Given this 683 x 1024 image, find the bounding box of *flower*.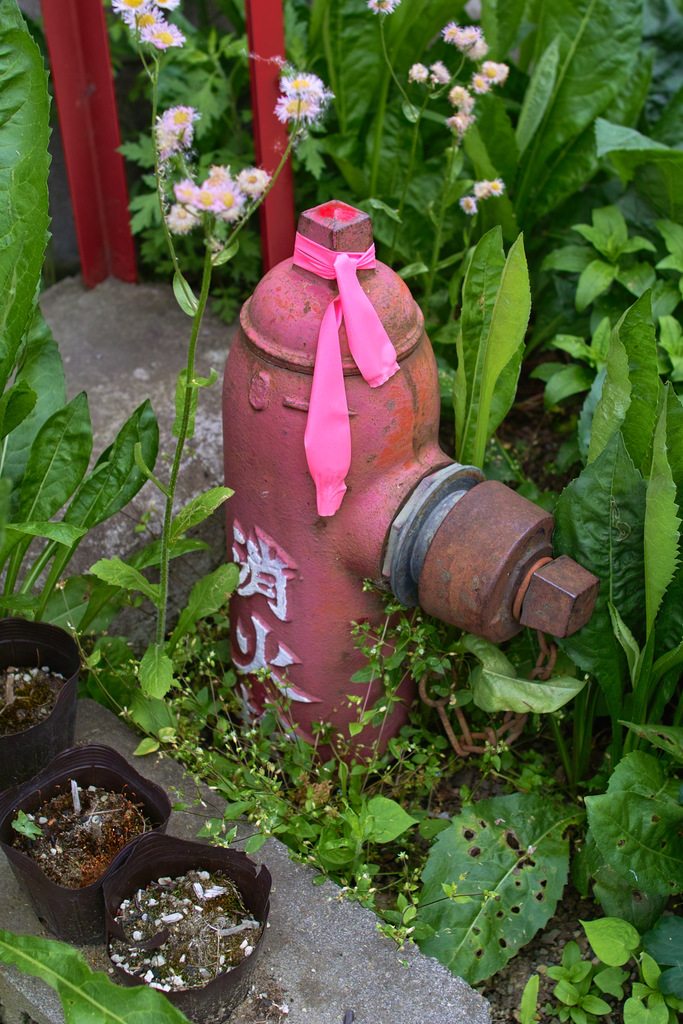
bbox=[482, 58, 509, 84].
